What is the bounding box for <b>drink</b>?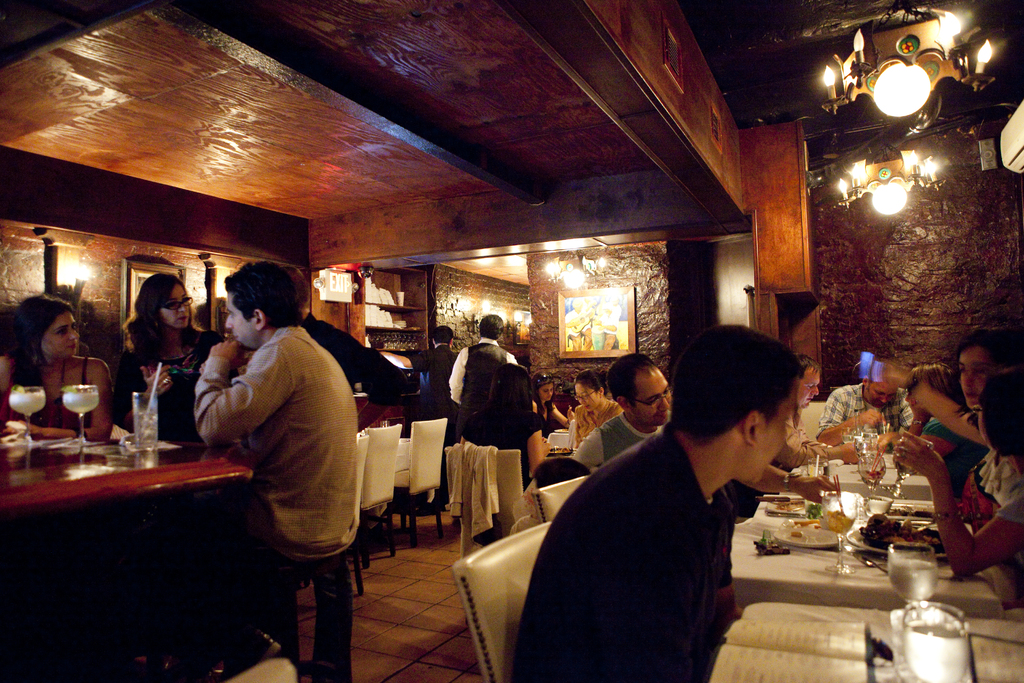
[x1=134, y1=409, x2=161, y2=448].
